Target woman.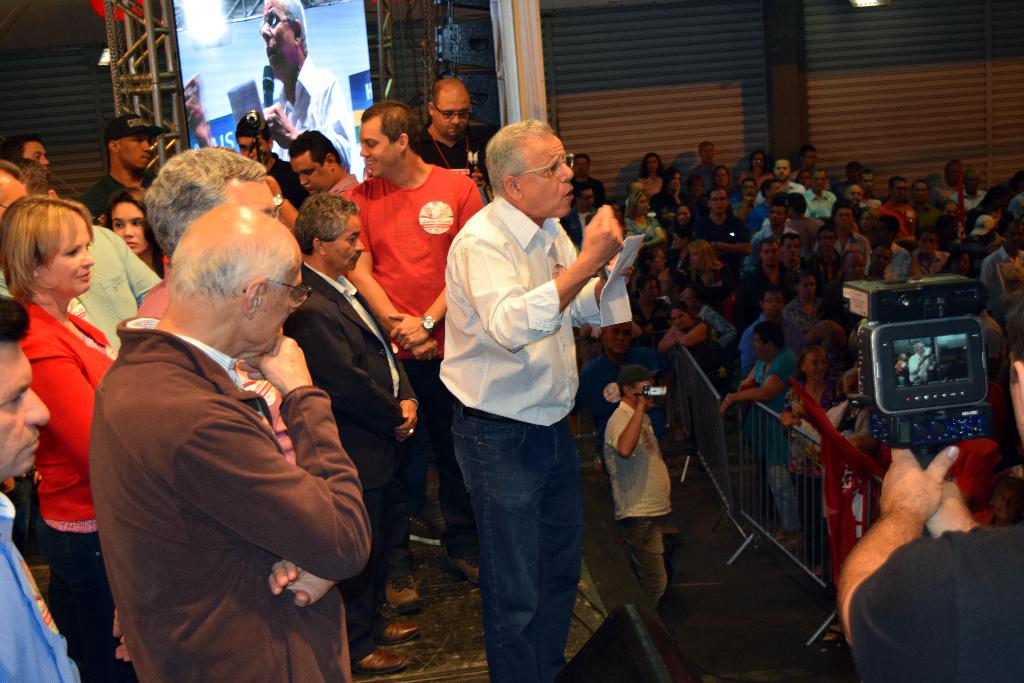
Target region: l=630, t=151, r=668, b=190.
